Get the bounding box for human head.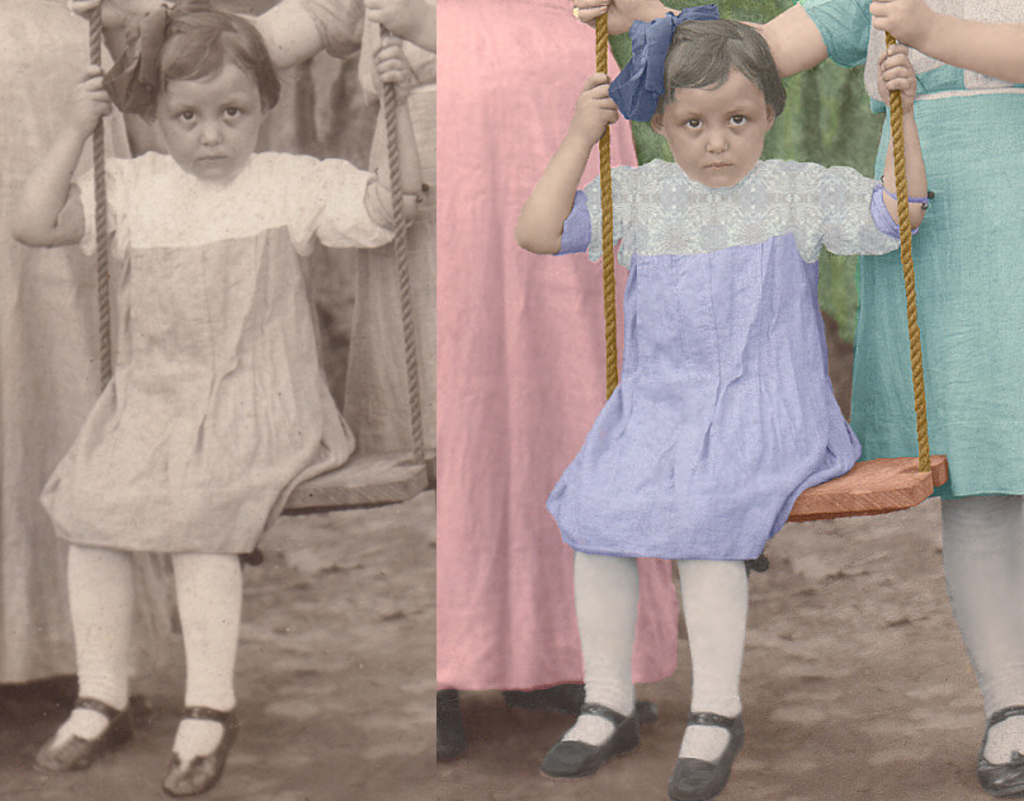
[636,3,796,183].
